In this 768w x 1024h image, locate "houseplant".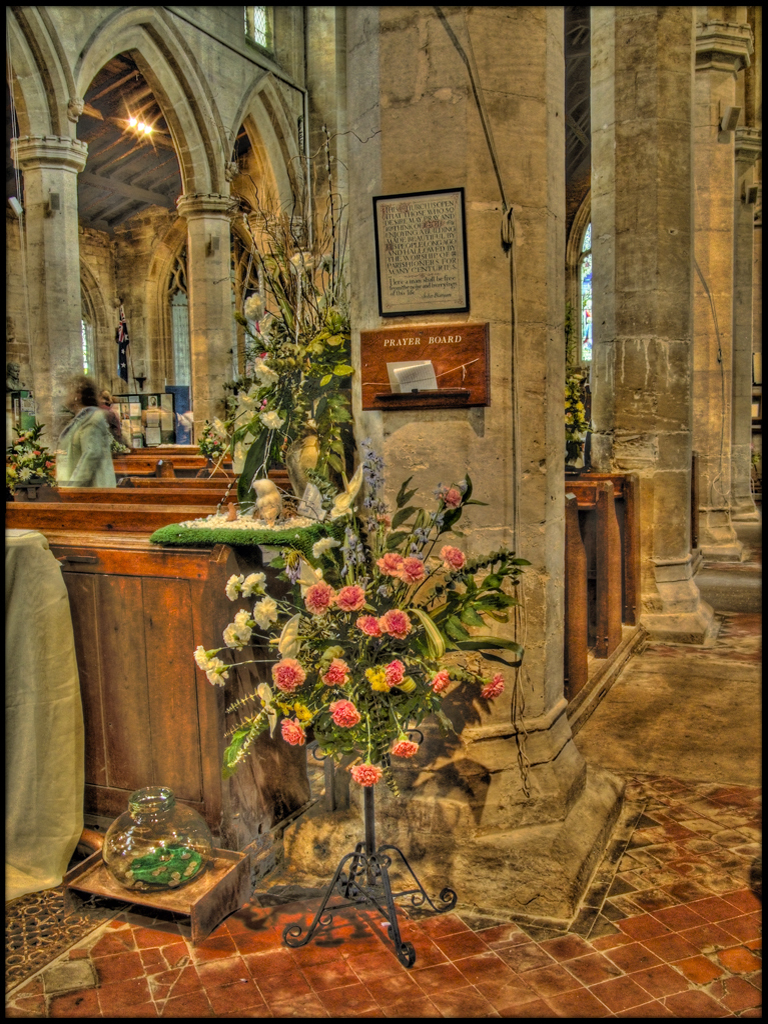
Bounding box: detection(216, 460, 546, 881).
